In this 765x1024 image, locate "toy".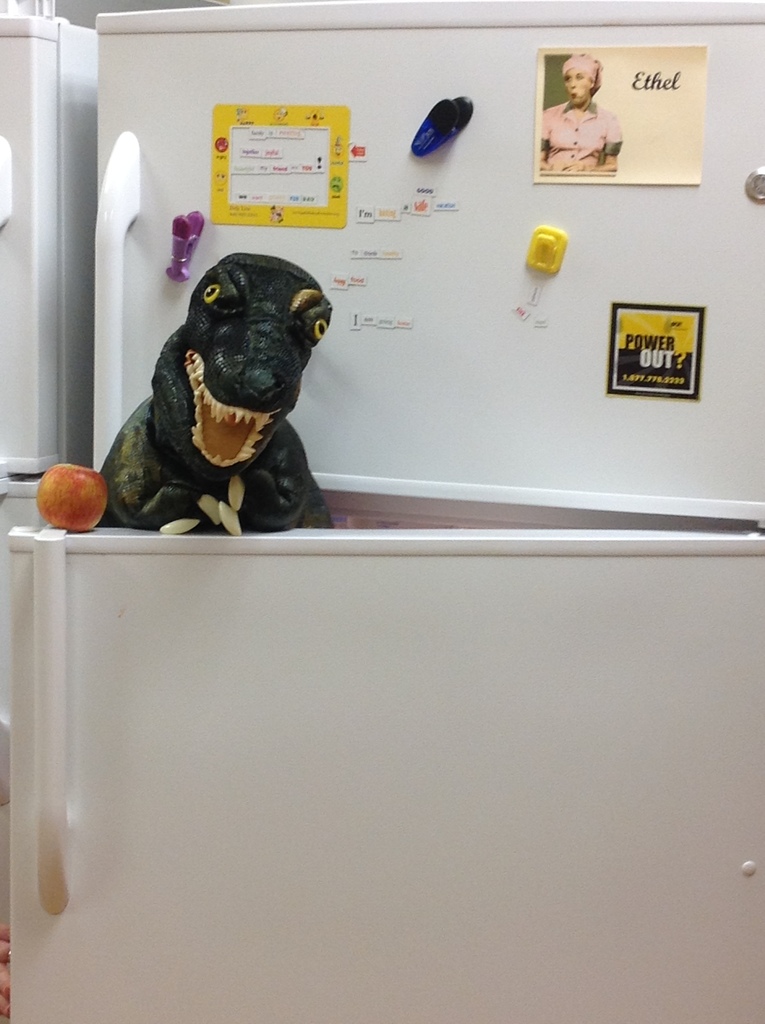
Bounding box: box(95, 241, 335, 540).
